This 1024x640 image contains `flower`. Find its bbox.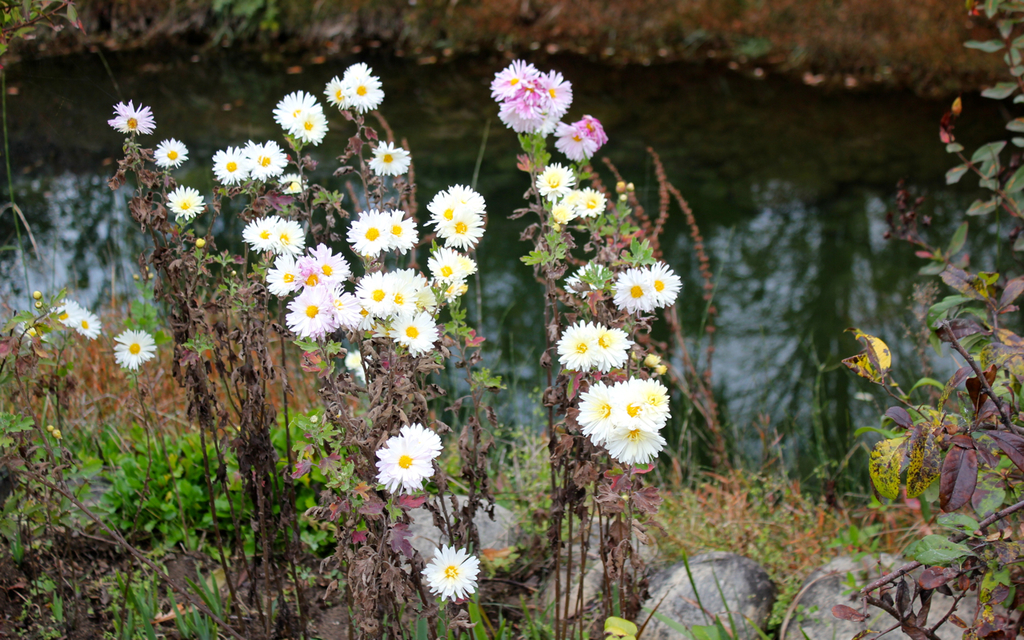
{"left": 171, "top": 186, "right": 202, "bottom": 218}.
